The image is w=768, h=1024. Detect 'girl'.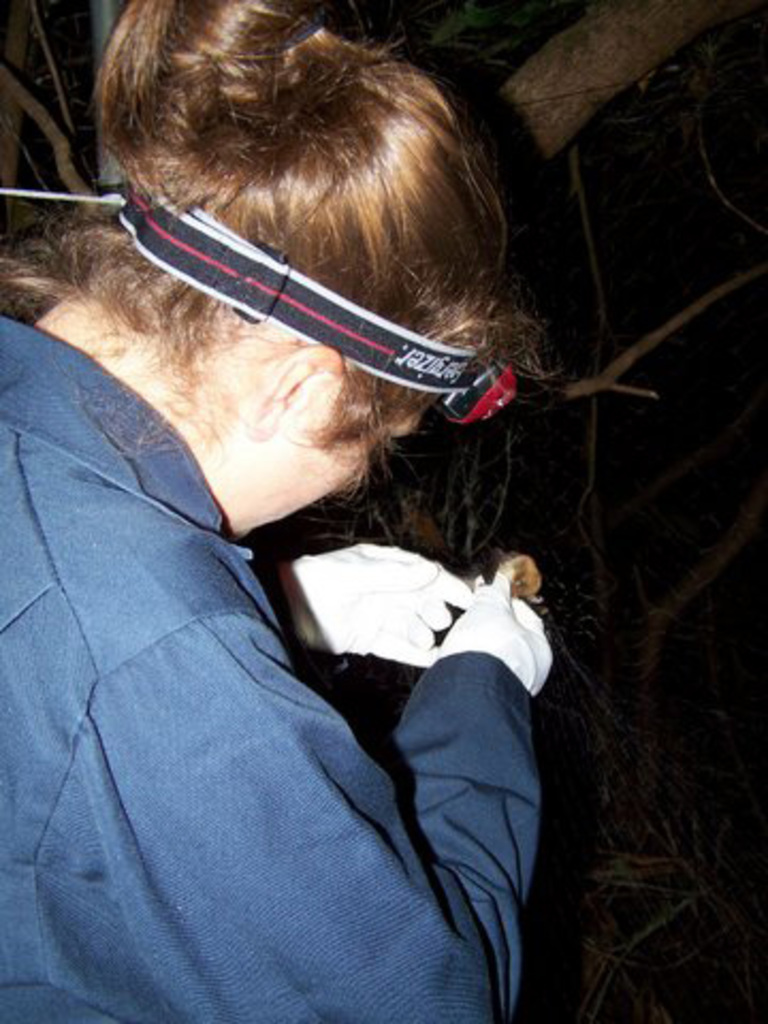
Detection: l=0, t=0, r=561, b=1022.
